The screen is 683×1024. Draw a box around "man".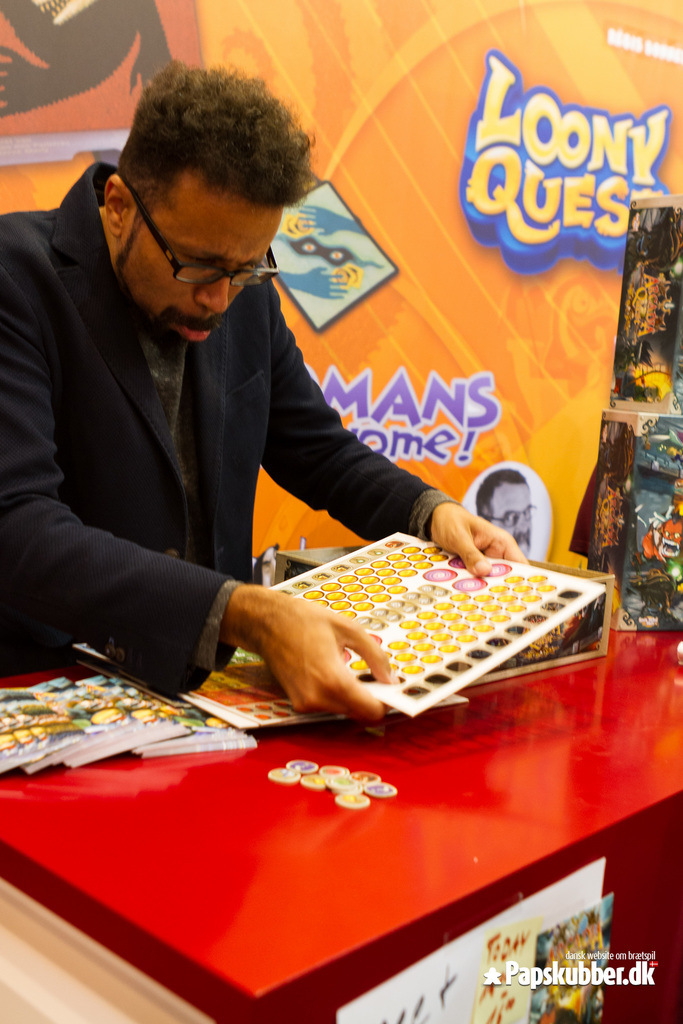
detection(475, 472, 531, 559).
